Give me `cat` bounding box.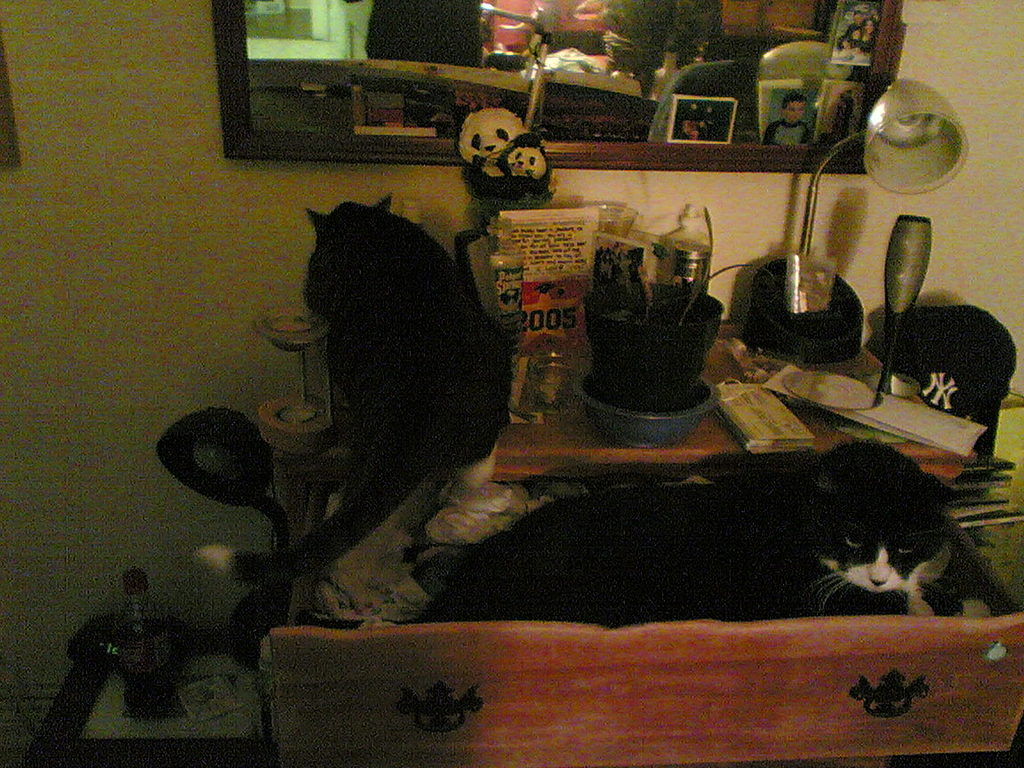
locate(190, 185, 516, 592).
